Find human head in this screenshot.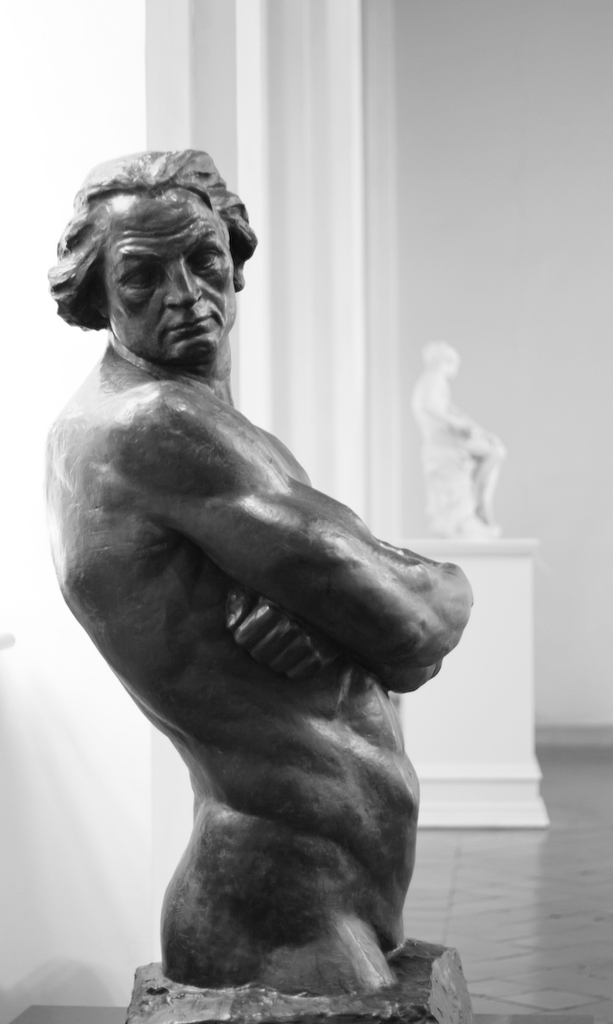
The bounding box for human head is rect(52, 147, 253, 375).
